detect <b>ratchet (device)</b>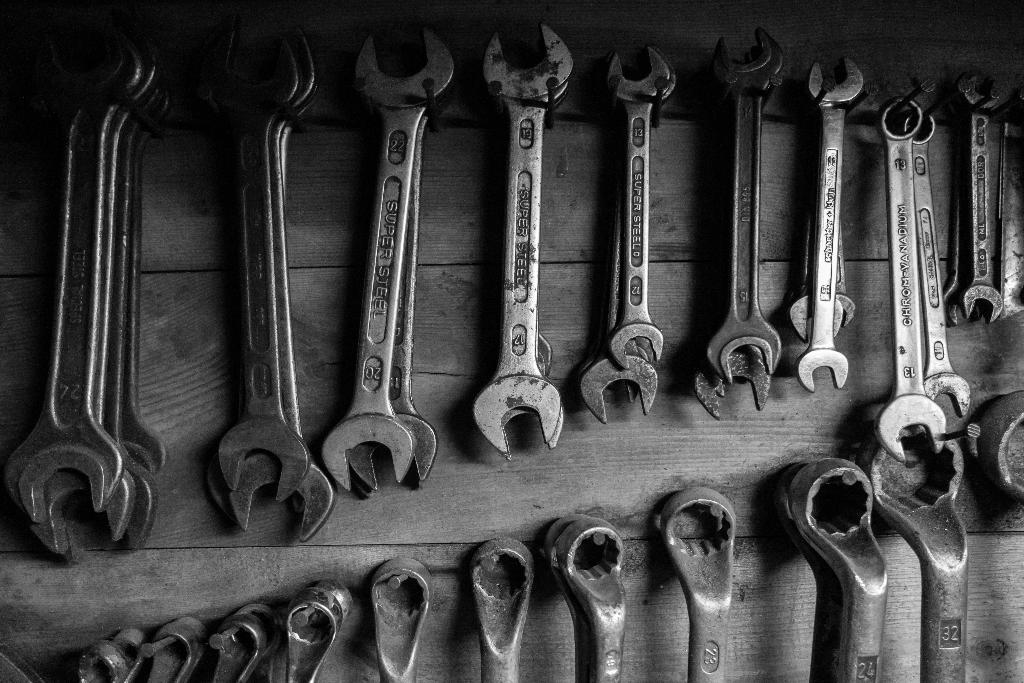
bbox=(1002, 59, 1023, 329)
